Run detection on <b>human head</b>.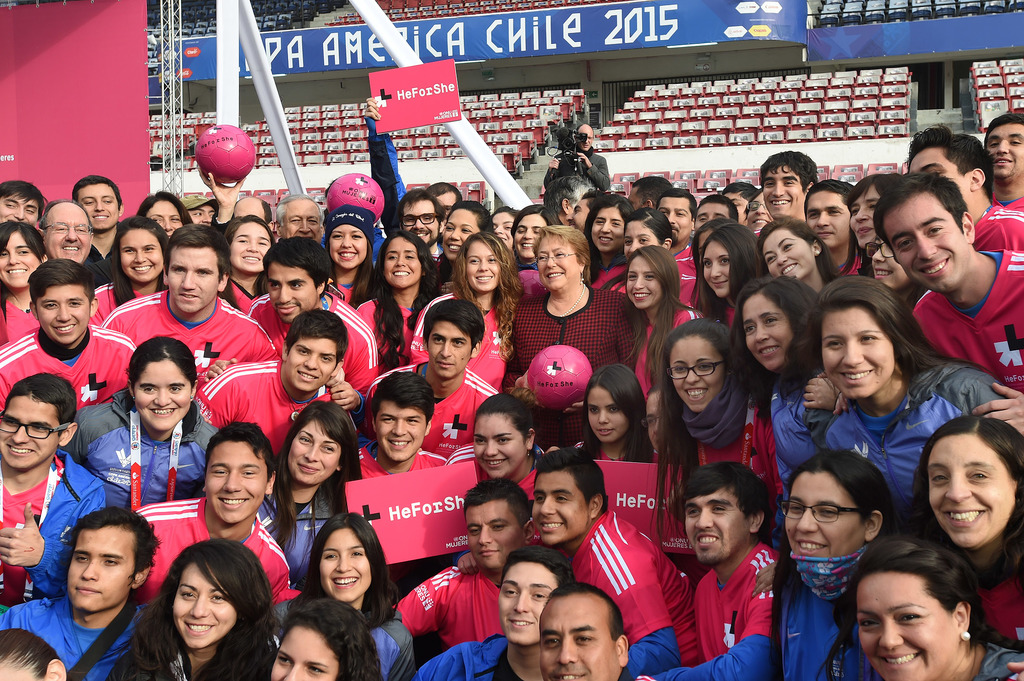
Result: 255, 240, 325, 320.
